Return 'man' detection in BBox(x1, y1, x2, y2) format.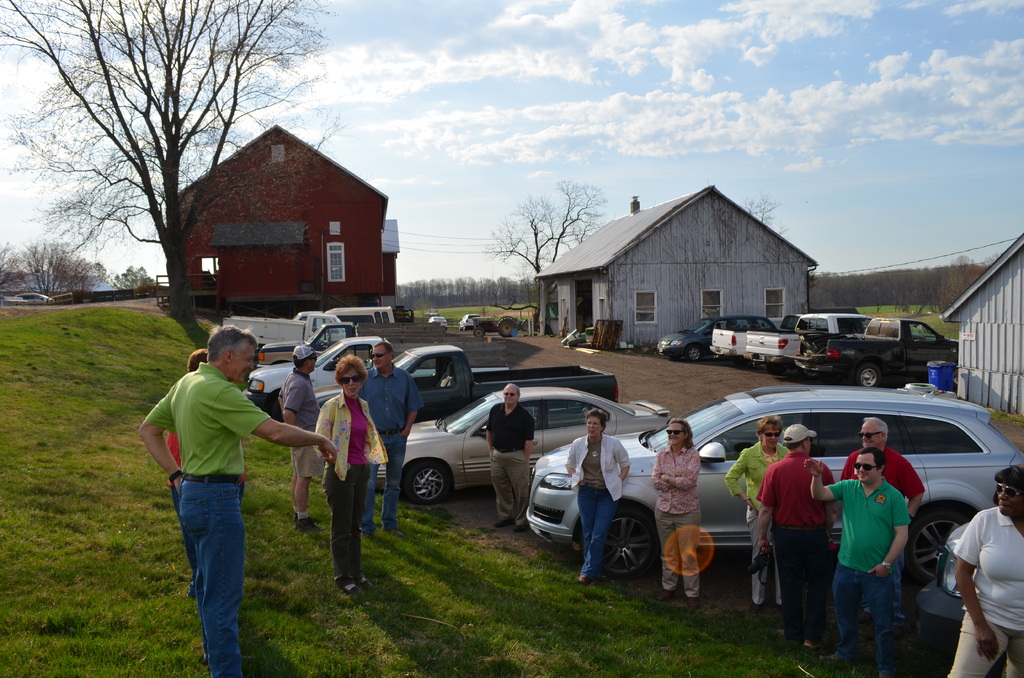
BBox(483, 382, 537, 533).
